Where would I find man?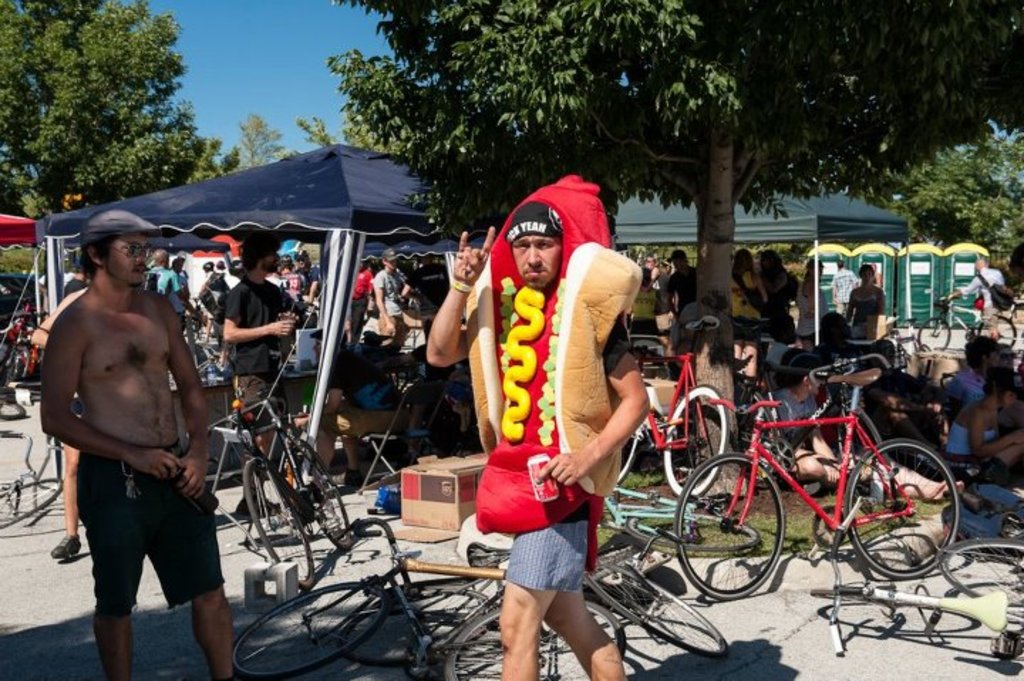
At pyautogui.locateOnScreen(219, 227, 294, 522).
